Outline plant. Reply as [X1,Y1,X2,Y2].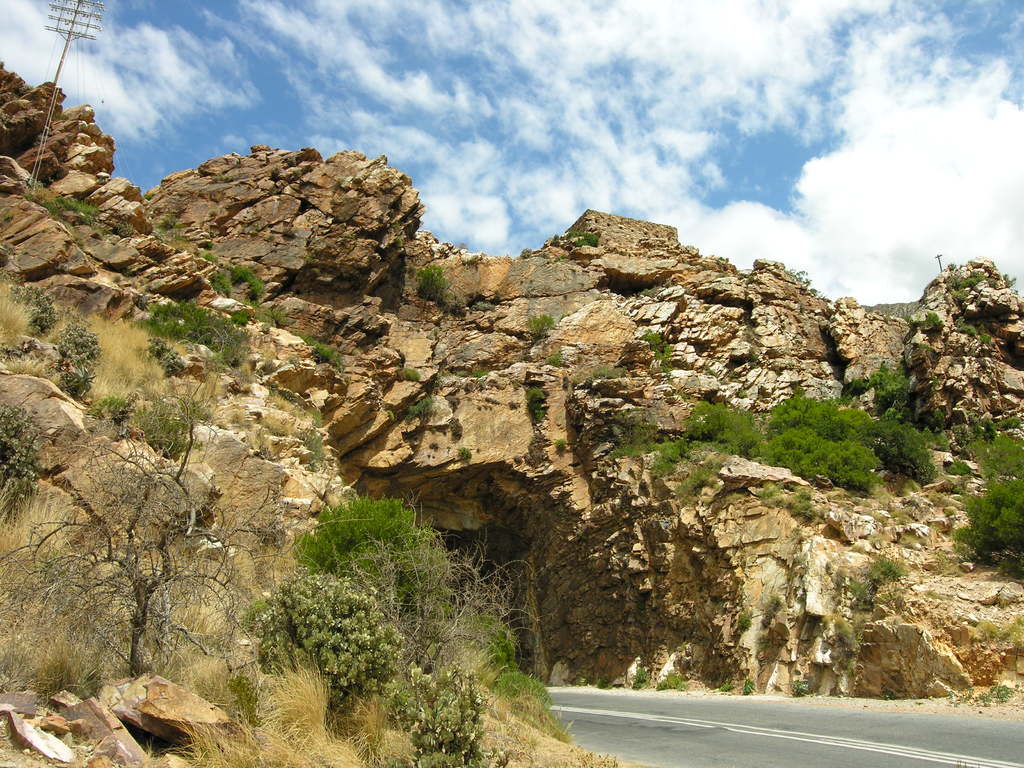
[11,282,51,338].
